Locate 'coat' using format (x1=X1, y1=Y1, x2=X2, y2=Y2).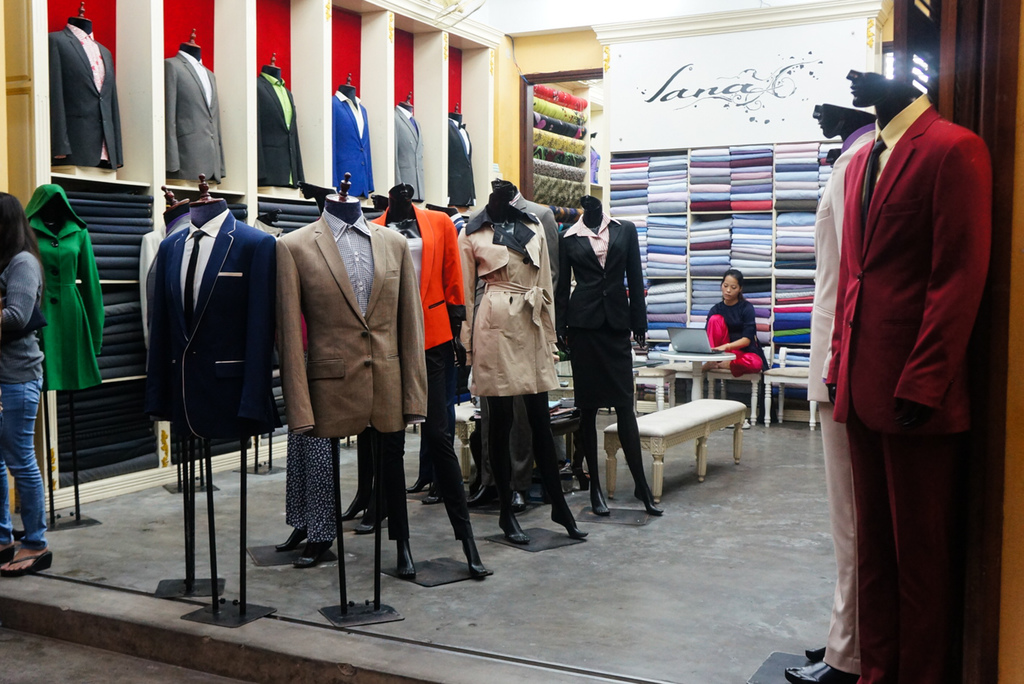
(x1=452, y1=116, x2=481, y2=216).
